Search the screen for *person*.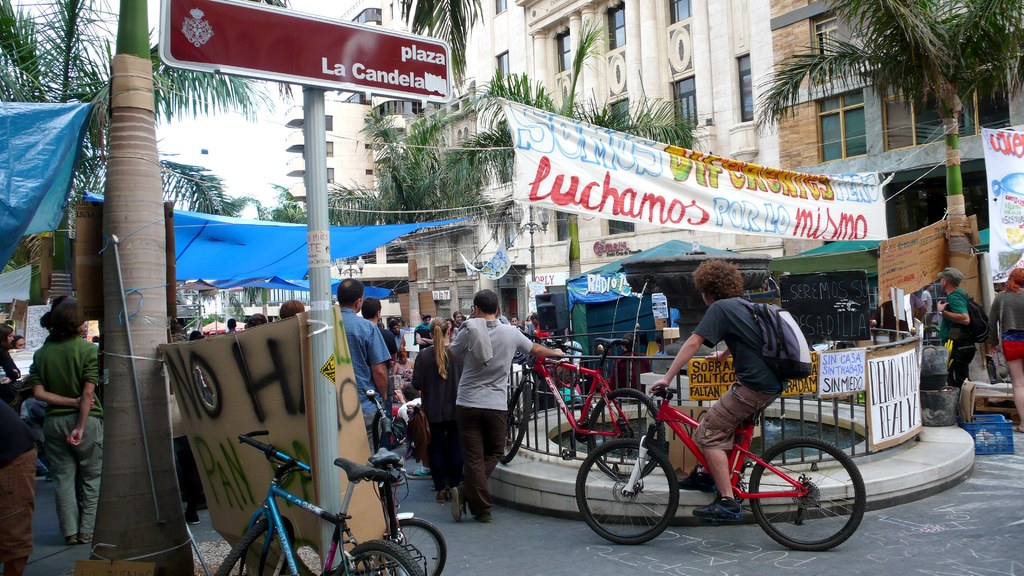
Found at 934 269 984 388.
